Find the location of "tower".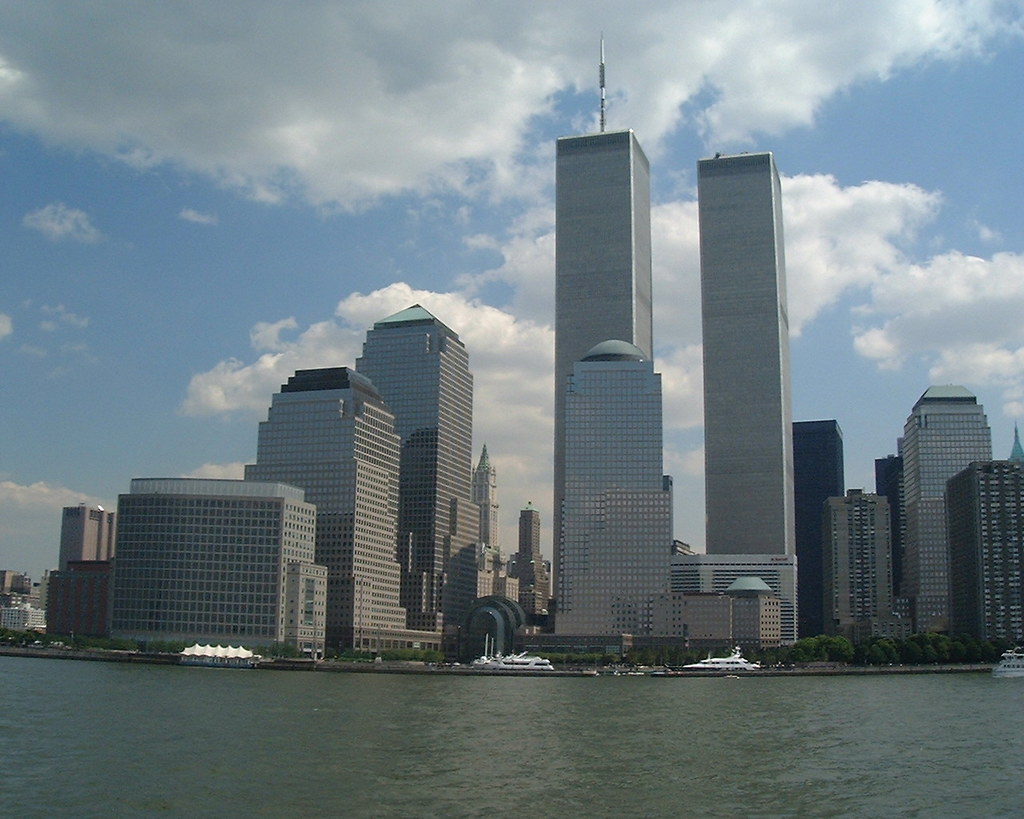
Location: left=60, top=502, right=113, bottom=567.
